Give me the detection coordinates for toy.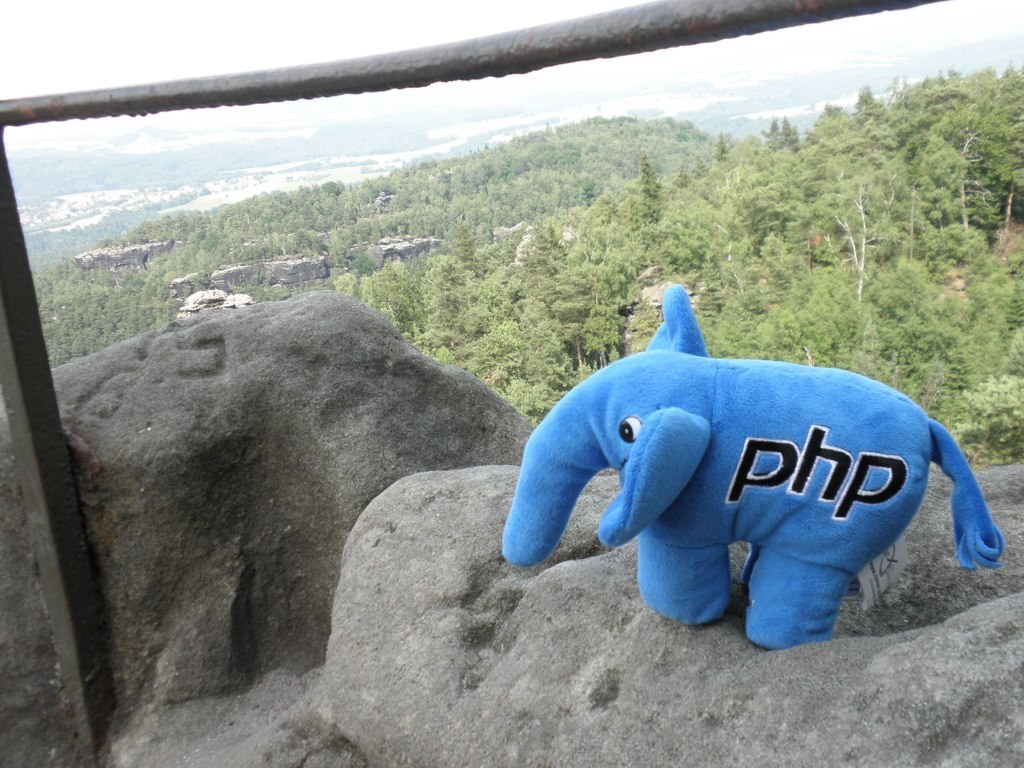
locate(473, 304, 989, 655).
